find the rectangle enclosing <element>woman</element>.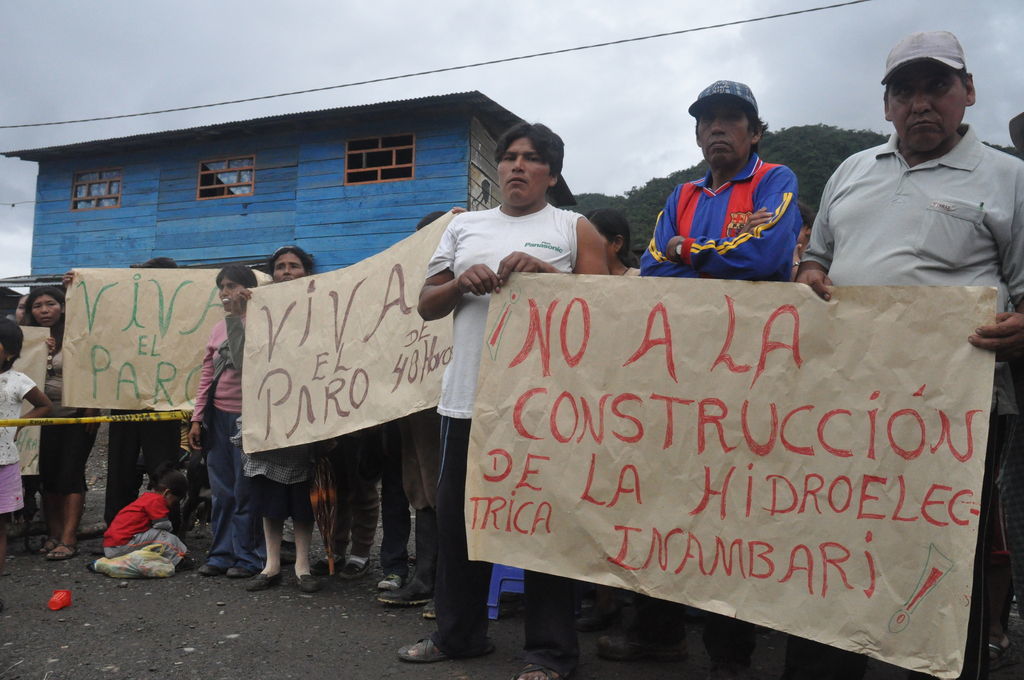
l=21, t=288, r=106, b=567.
